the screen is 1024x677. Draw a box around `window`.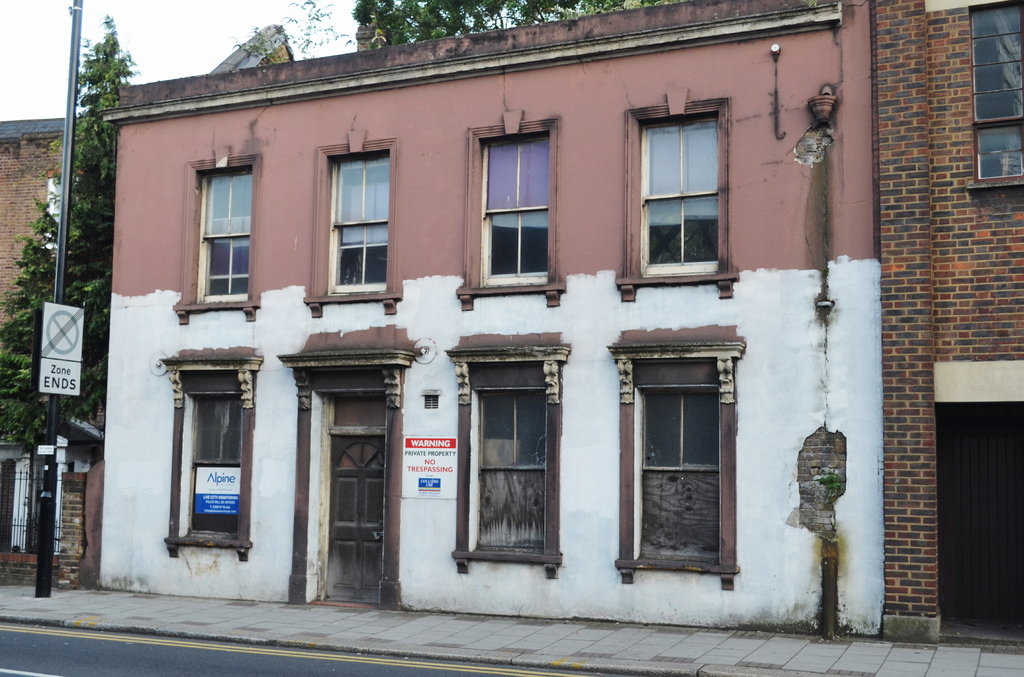
617,328,744,593.
